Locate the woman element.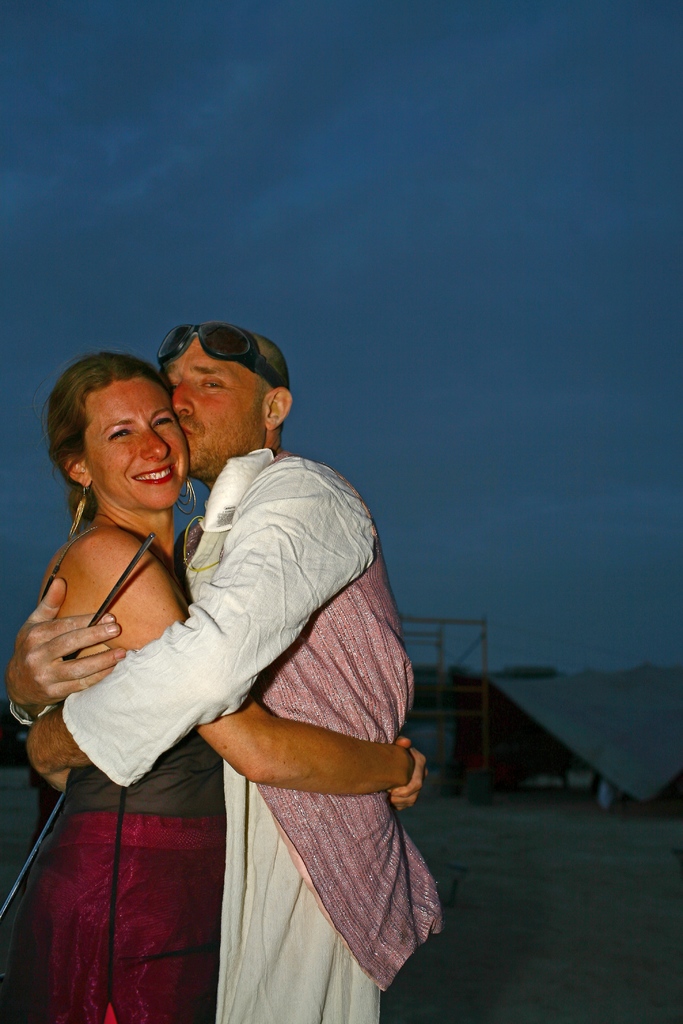
Element bbox: <region>38, 324, 392, 1007</region>.
